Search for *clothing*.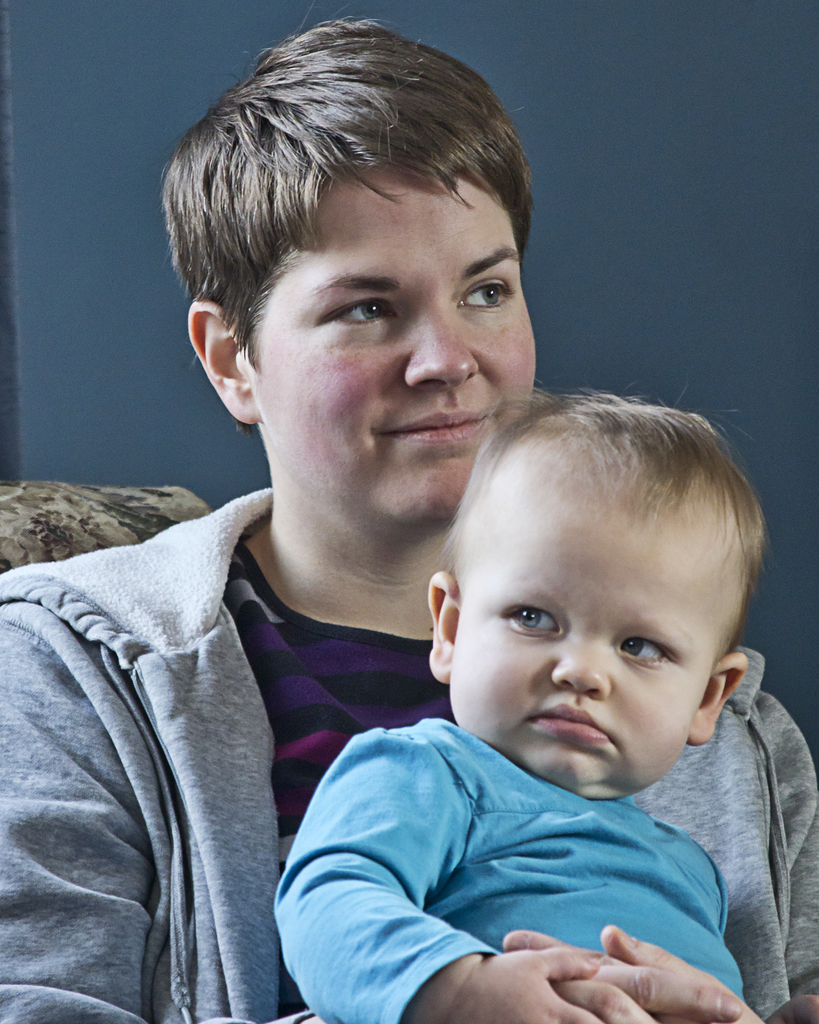
Found at {"left": 0, "top": 484, "right": 818, "bottom": 1023}.
